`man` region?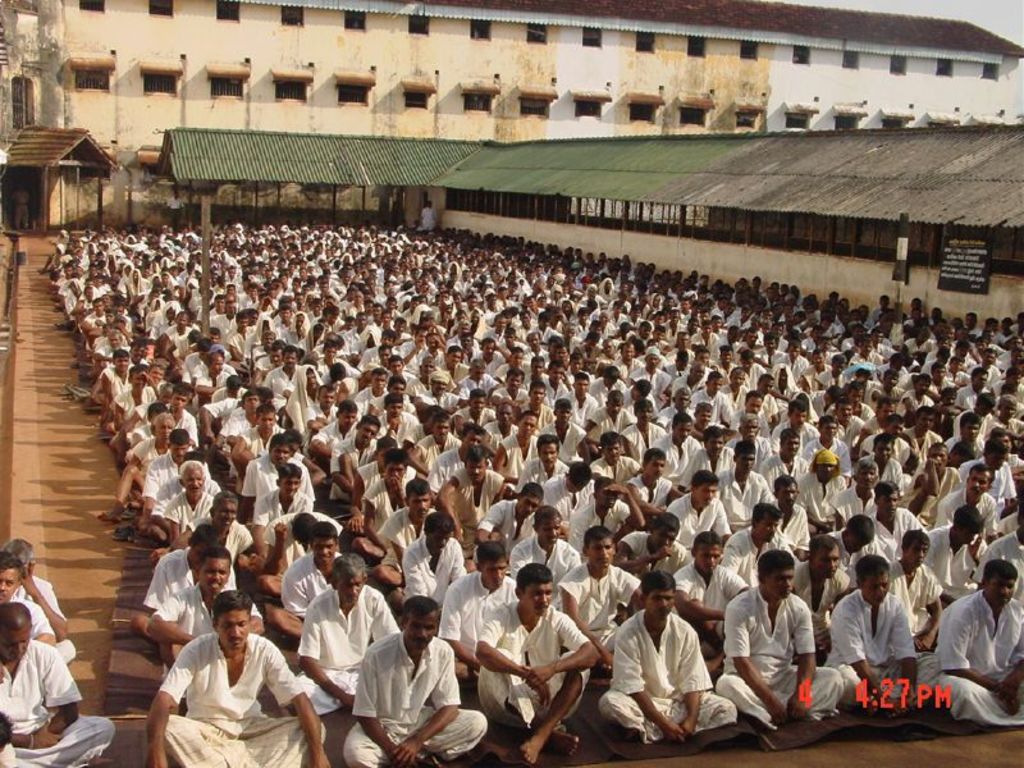
[x1=717, y1=498, x2=799, y2=584]
